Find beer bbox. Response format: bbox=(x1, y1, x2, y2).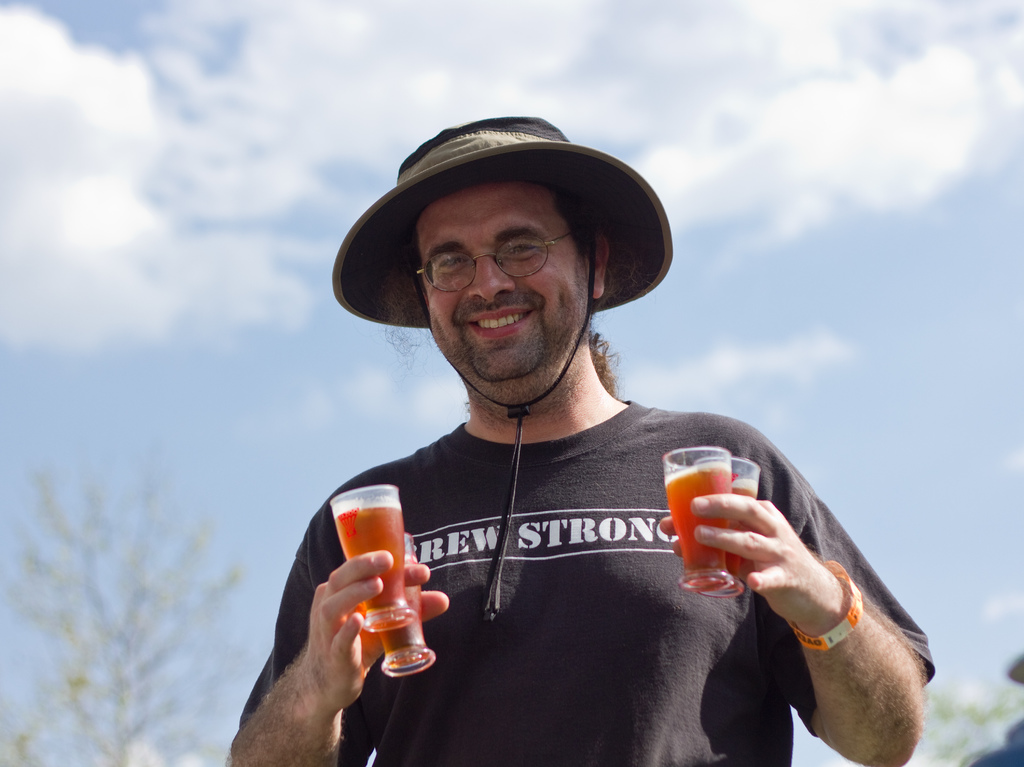
bbox=(669, 466, 730, 589).
